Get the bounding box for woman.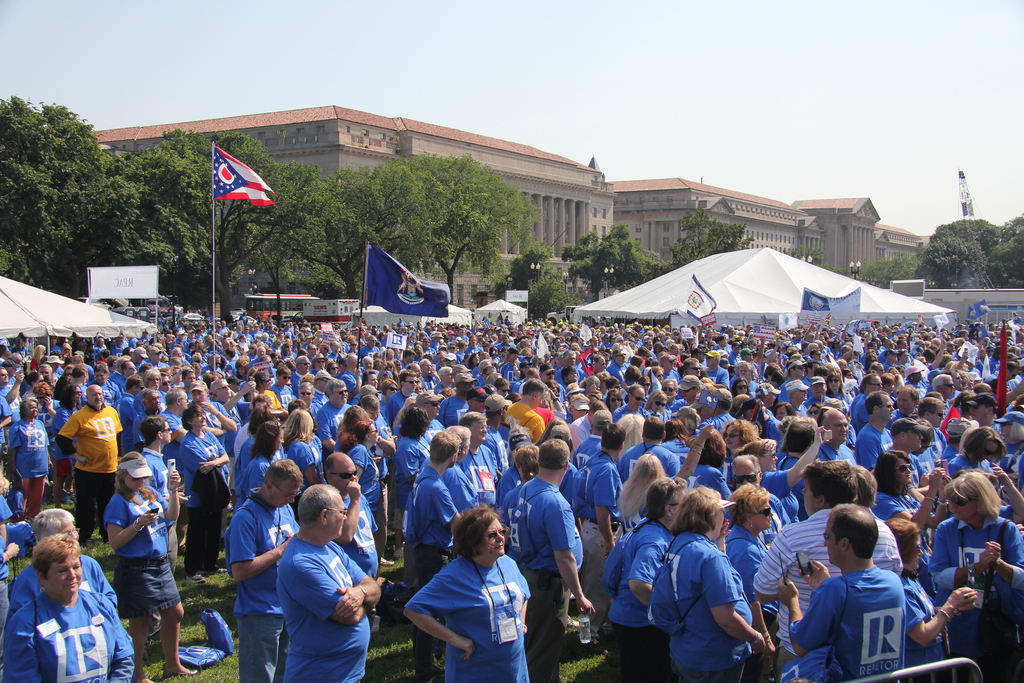
locate(25, 376, 45, 392).
